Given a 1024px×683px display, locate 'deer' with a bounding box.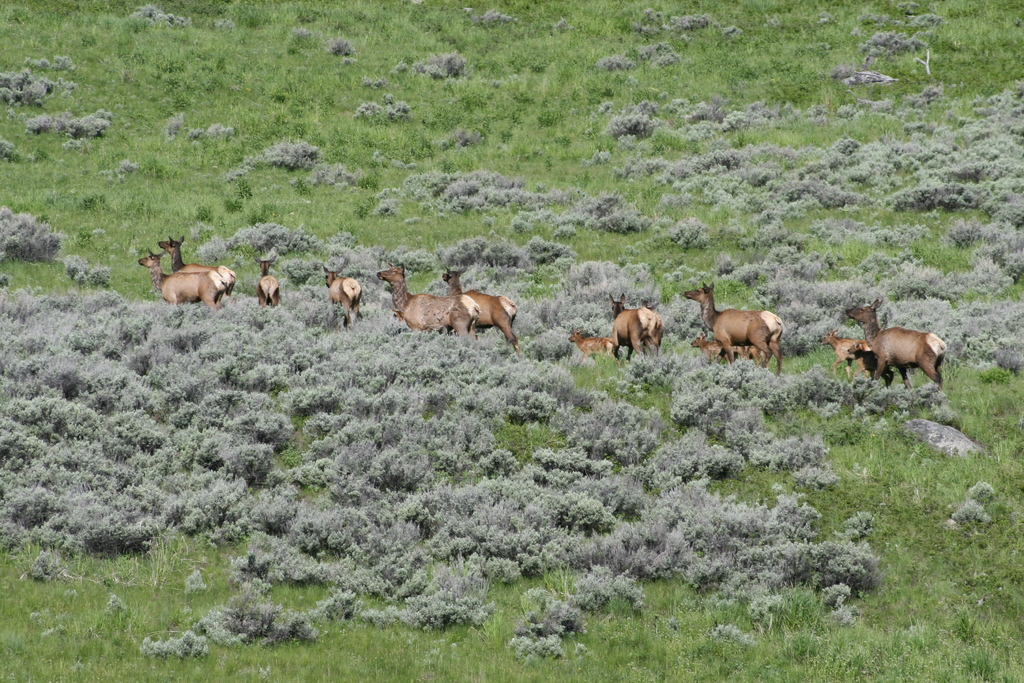
Located: (left=819, top=333, right=891, bottom=388).
